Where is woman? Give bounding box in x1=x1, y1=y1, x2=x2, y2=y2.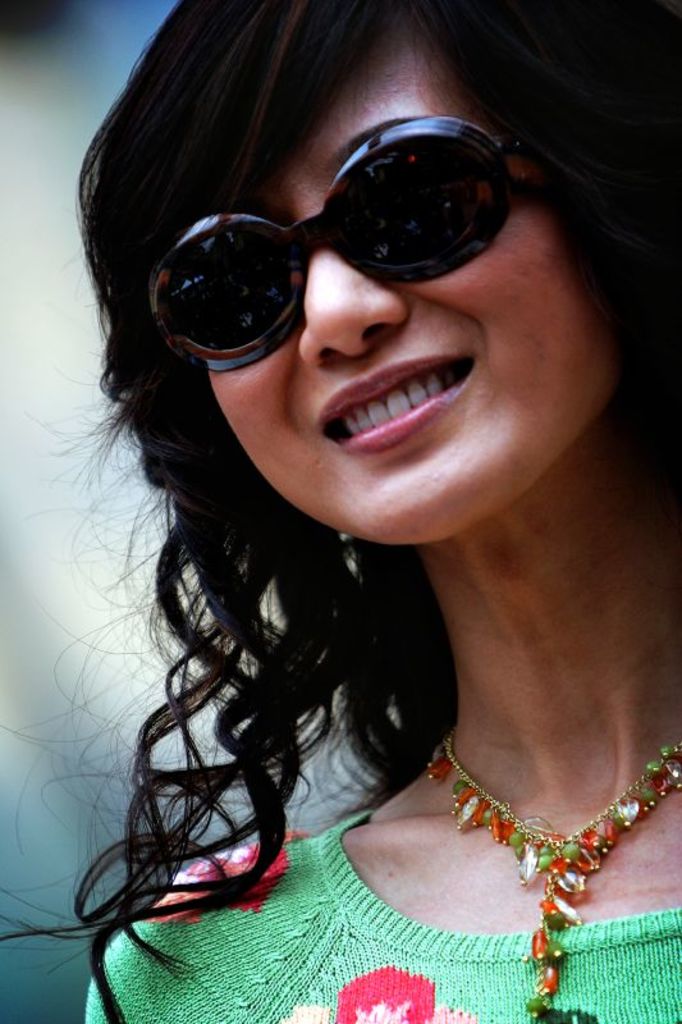
x1=0, y1=0, x2=677, y2=1020.
